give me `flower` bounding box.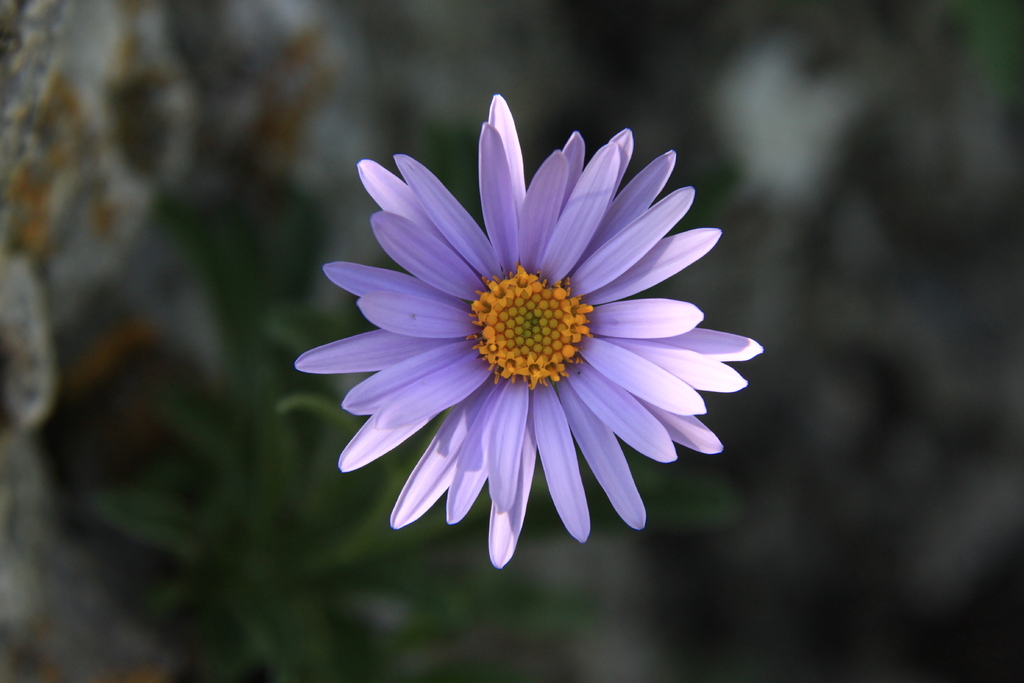
294, 89, 757, 567.
